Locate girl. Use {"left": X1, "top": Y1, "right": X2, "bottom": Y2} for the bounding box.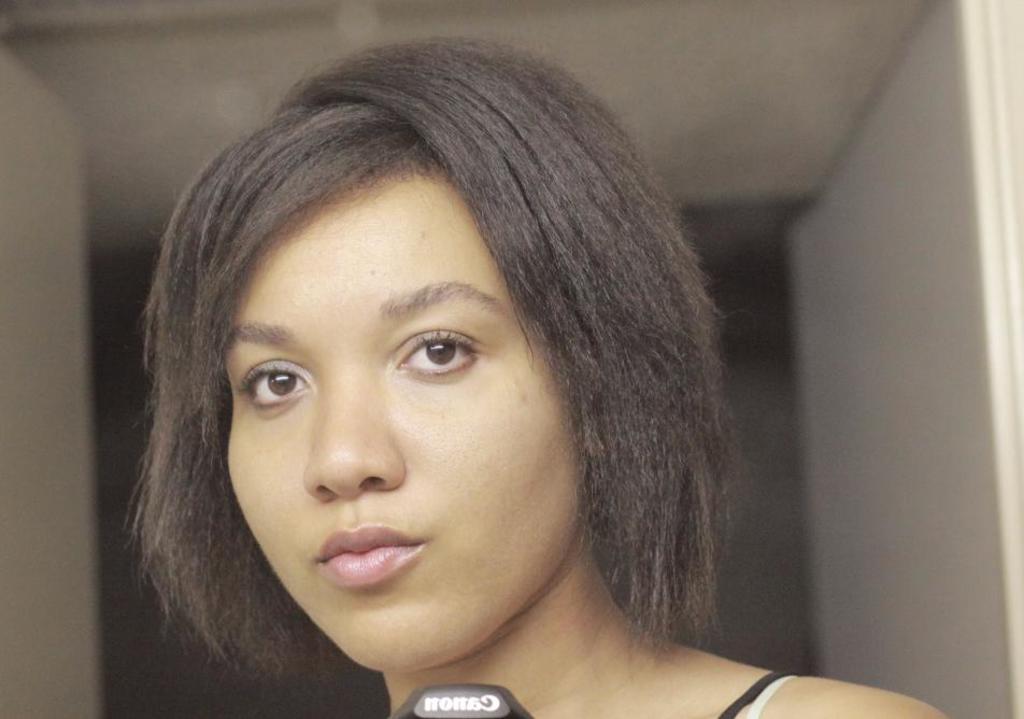
{"left": 109, "top": 34, "right": 836, "bottom": 716}.
